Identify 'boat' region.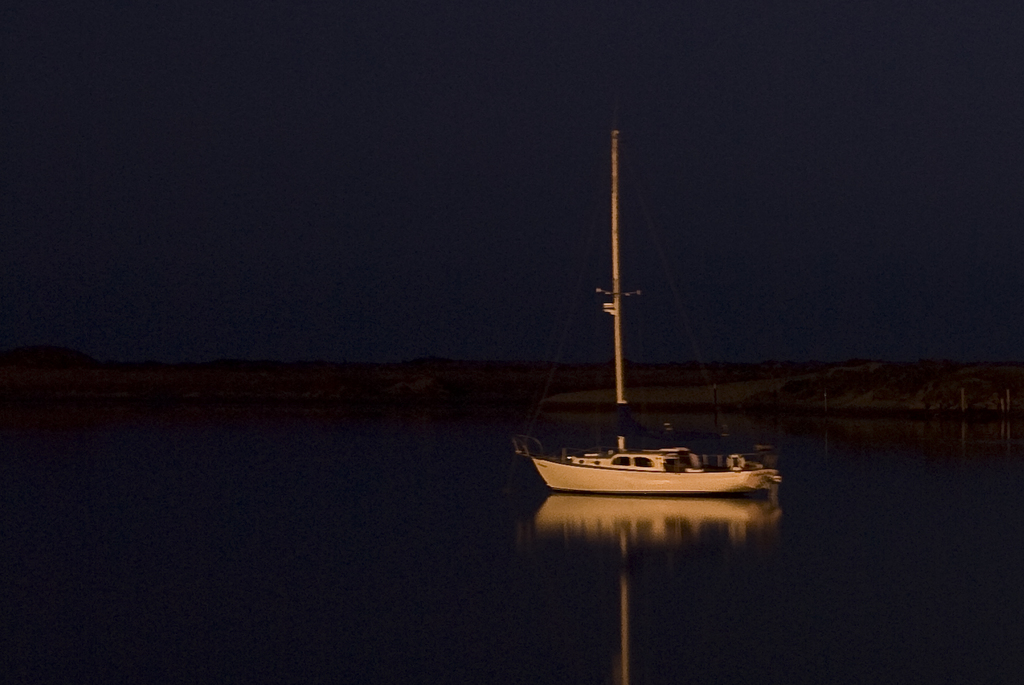
Region: [501, 165, 773, 508].
